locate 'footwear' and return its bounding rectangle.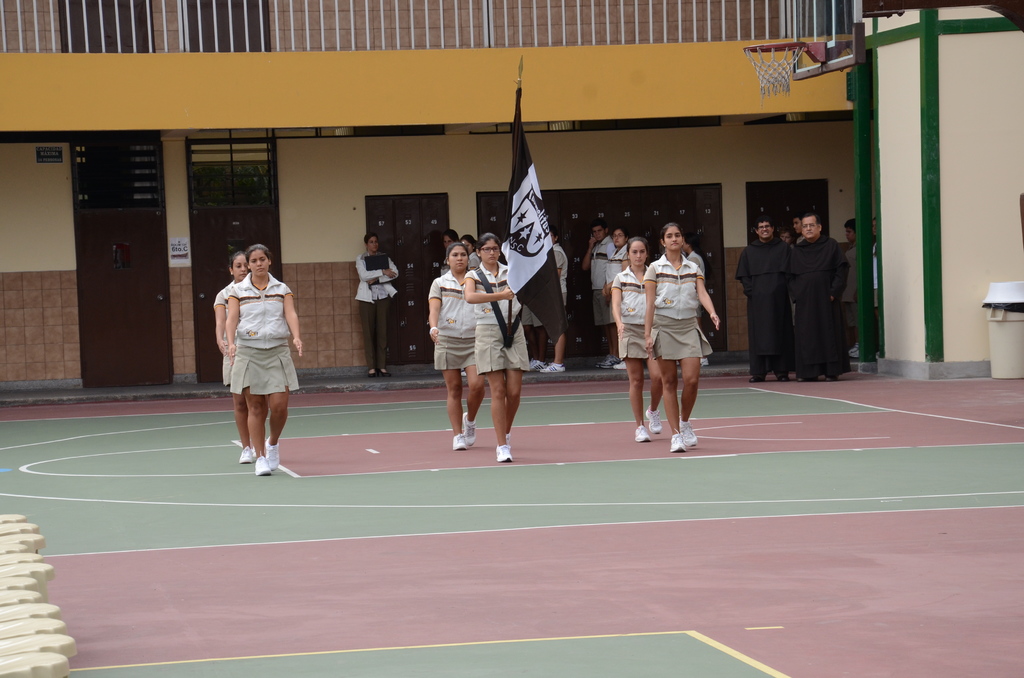
box(496, 446, 511, 460).
